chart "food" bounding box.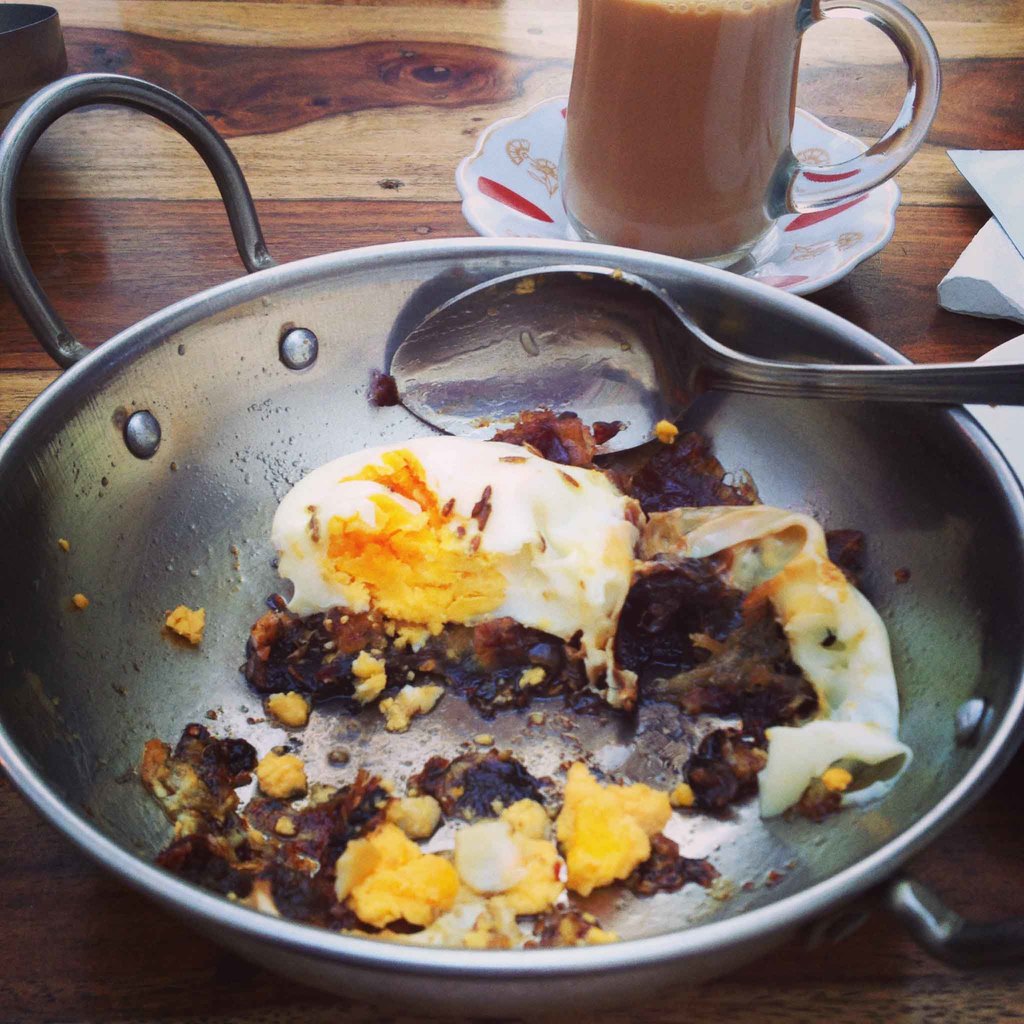
Charted: BBox(136, 408, 937, 843).
